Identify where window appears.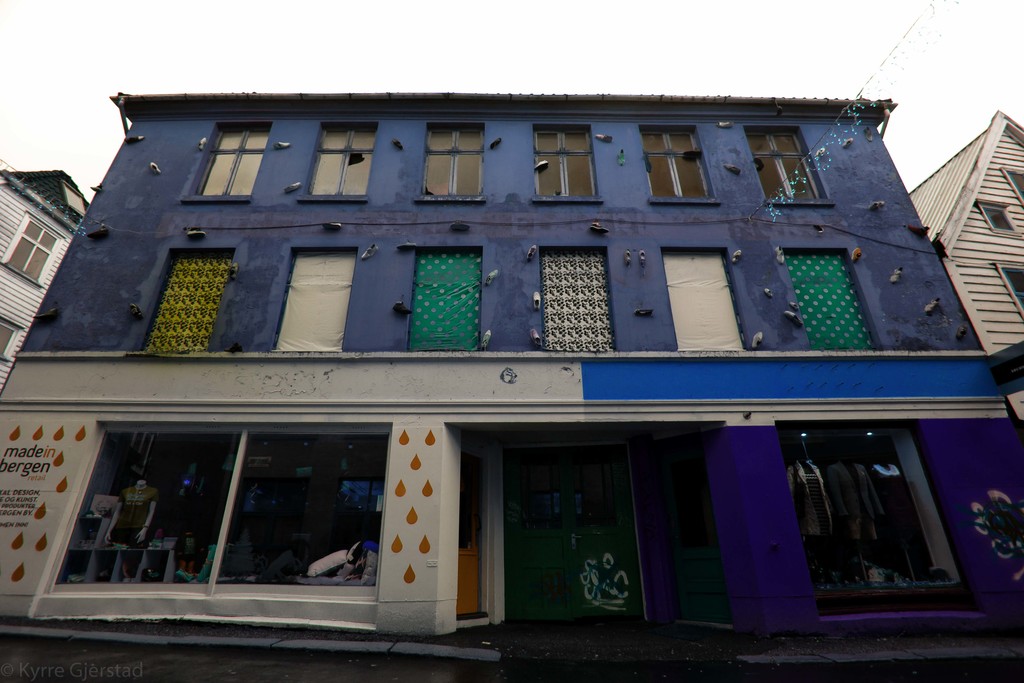
Appears at 182, 123, 277, 199.
